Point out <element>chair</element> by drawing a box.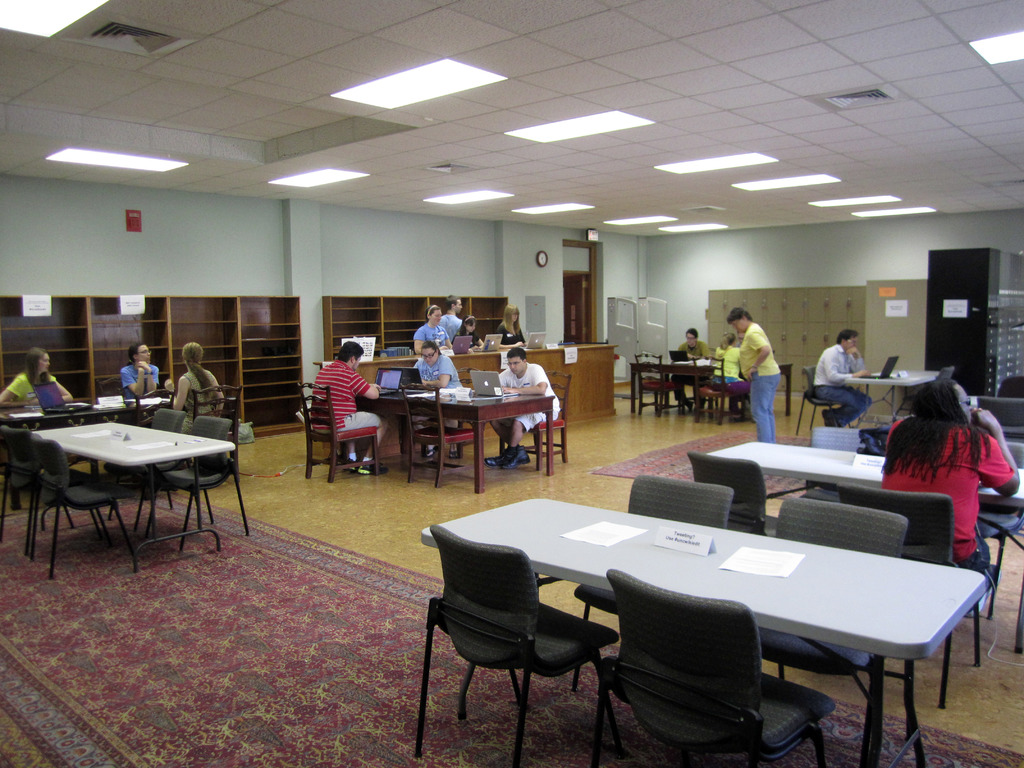
box=[639, 356, 673, 417].
